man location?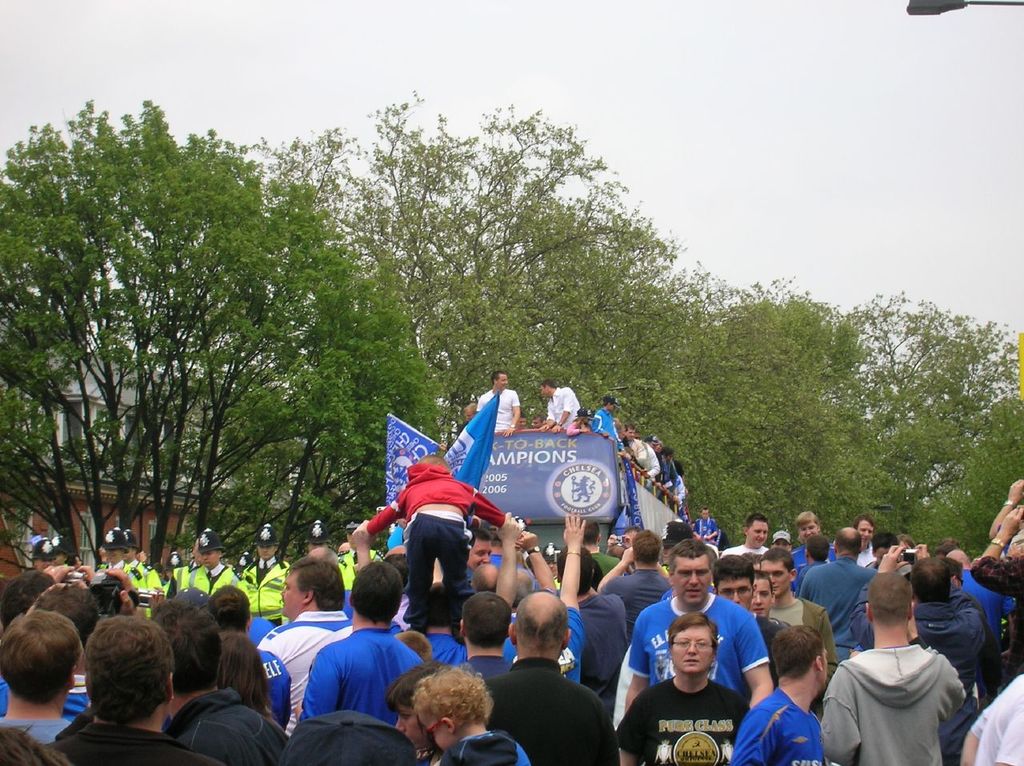
(x1=58, y1=608, x2=217, y2=765)
